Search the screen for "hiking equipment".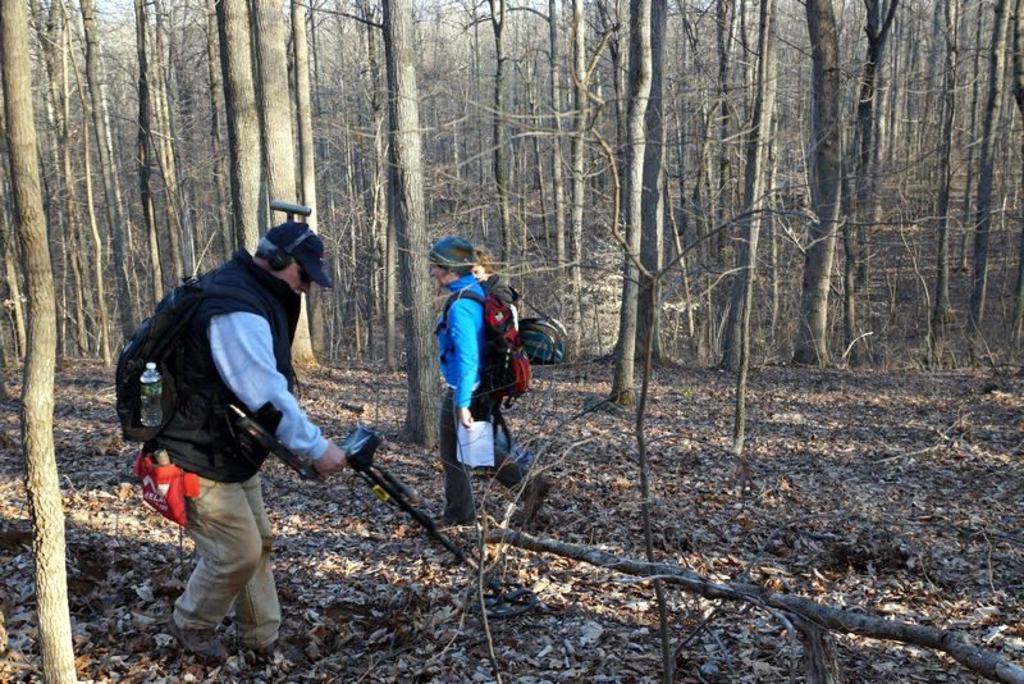
Found at [x1=508, y1=272, x2=567, y2=369].
